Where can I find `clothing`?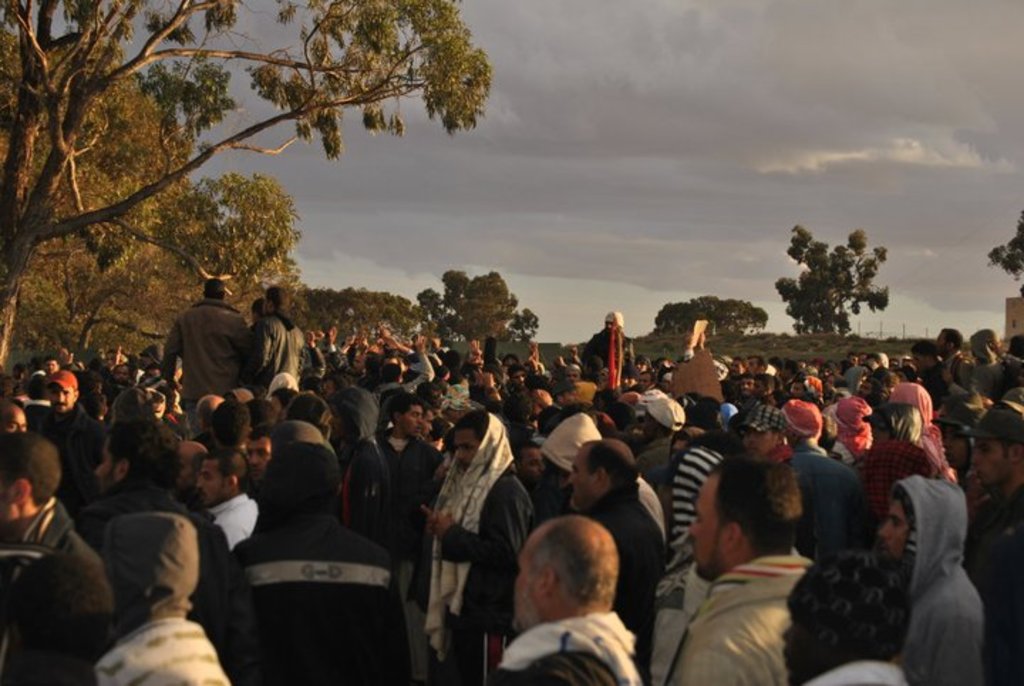
You can find it at region(549, 410, 607, 467).
